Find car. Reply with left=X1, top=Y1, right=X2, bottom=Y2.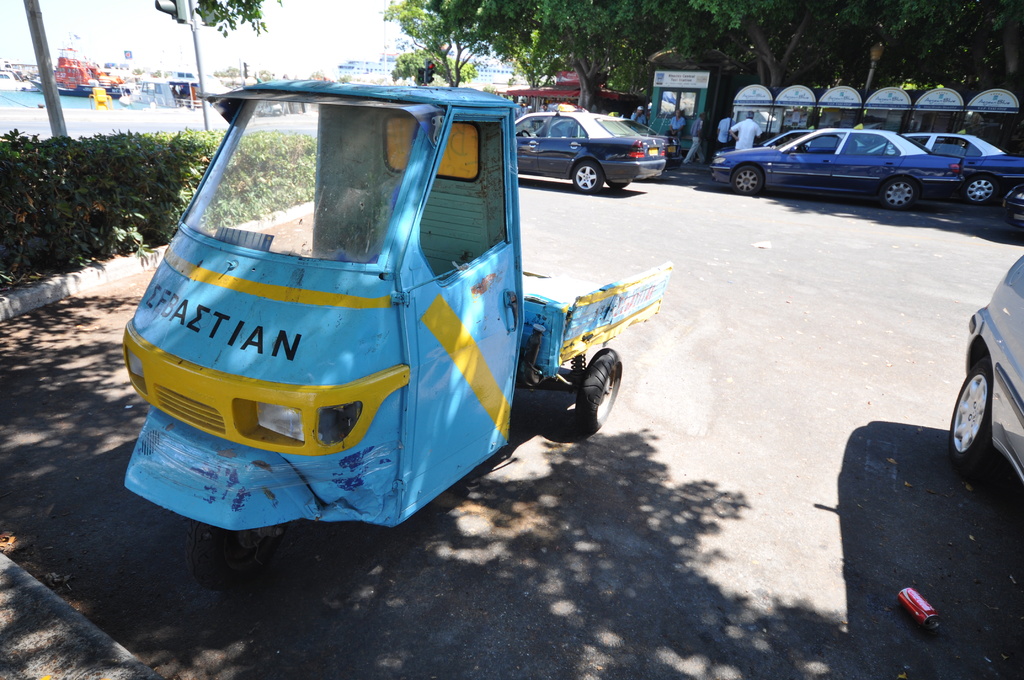
left=947, top=263, right=1023, bottom=496.
